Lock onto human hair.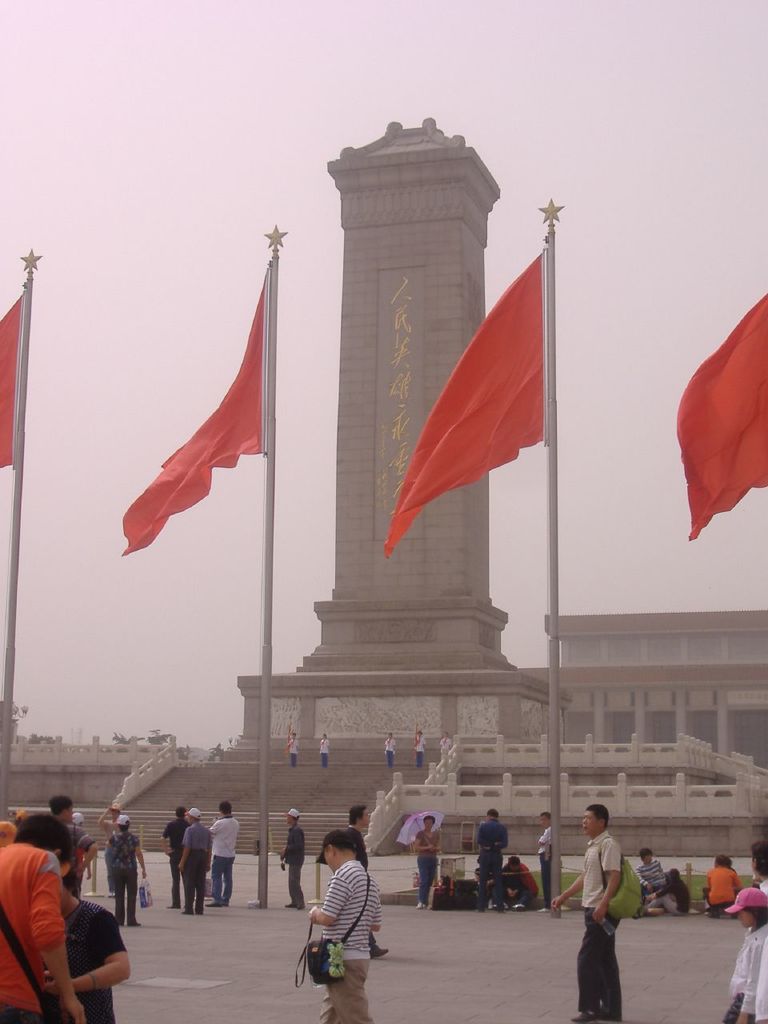
Locked: crop(176, 803, 186, 814).
